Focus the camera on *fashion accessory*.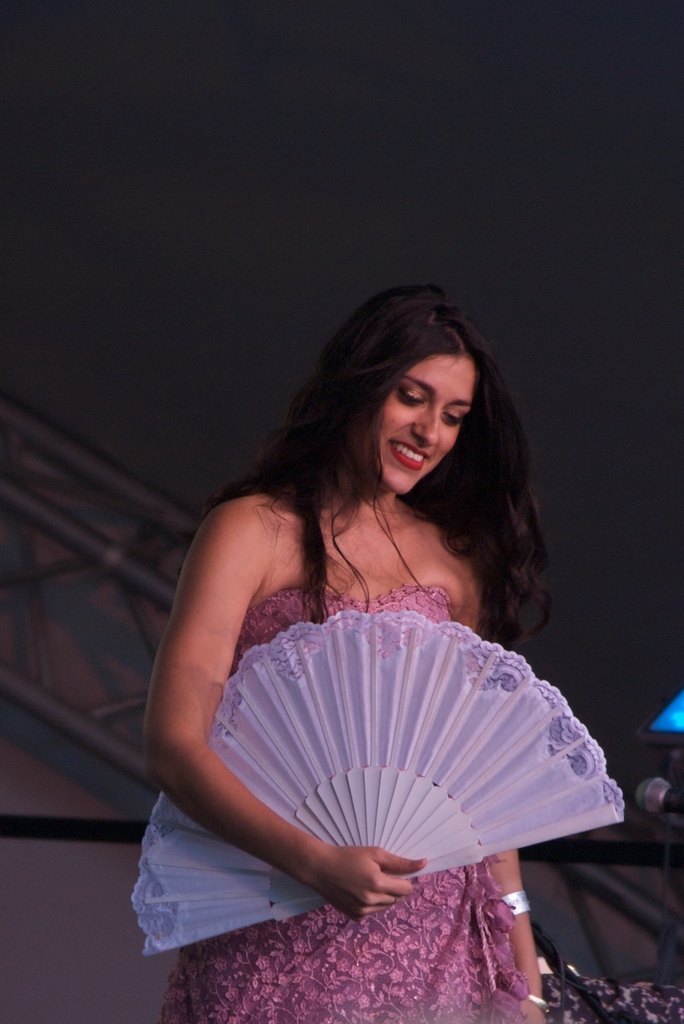
Focus region: [left=131, top=607, right=624, bottom=959].
